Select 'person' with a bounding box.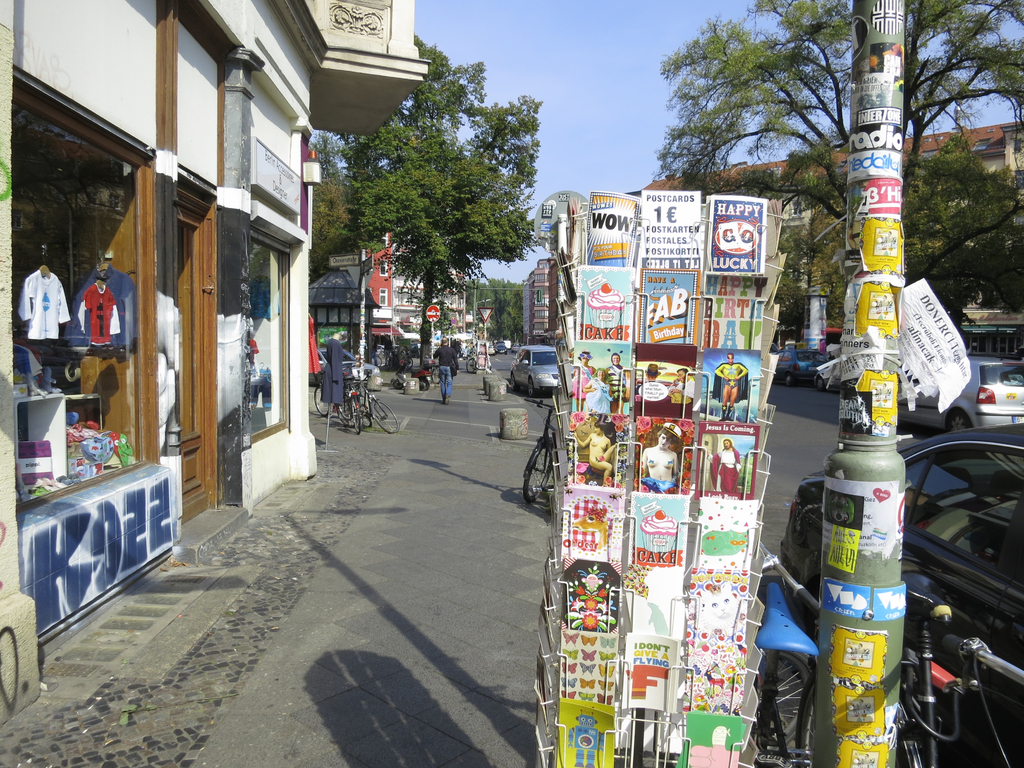
(588, 368, 614, 412).
